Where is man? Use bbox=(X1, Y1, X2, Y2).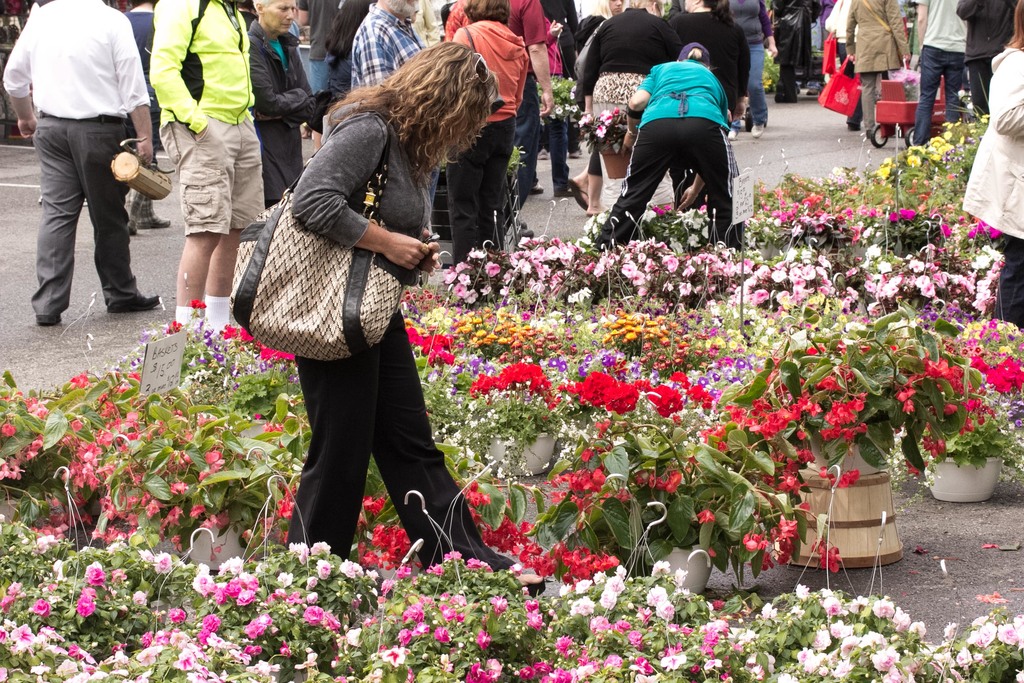
bbox=(244, 0, 320, 213).
